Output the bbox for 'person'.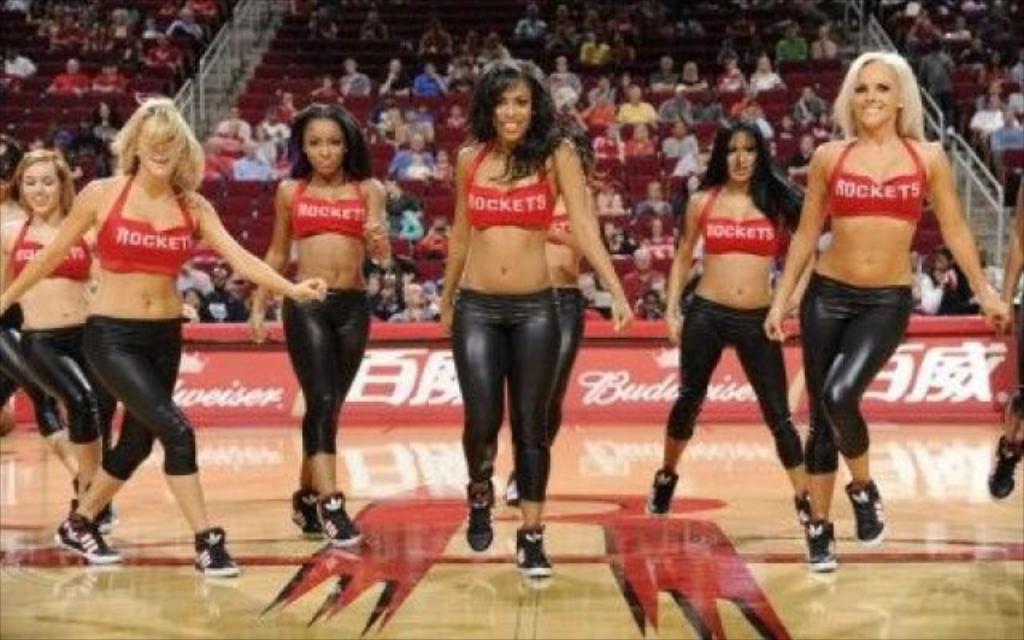
[635, 118, 821, 523].
